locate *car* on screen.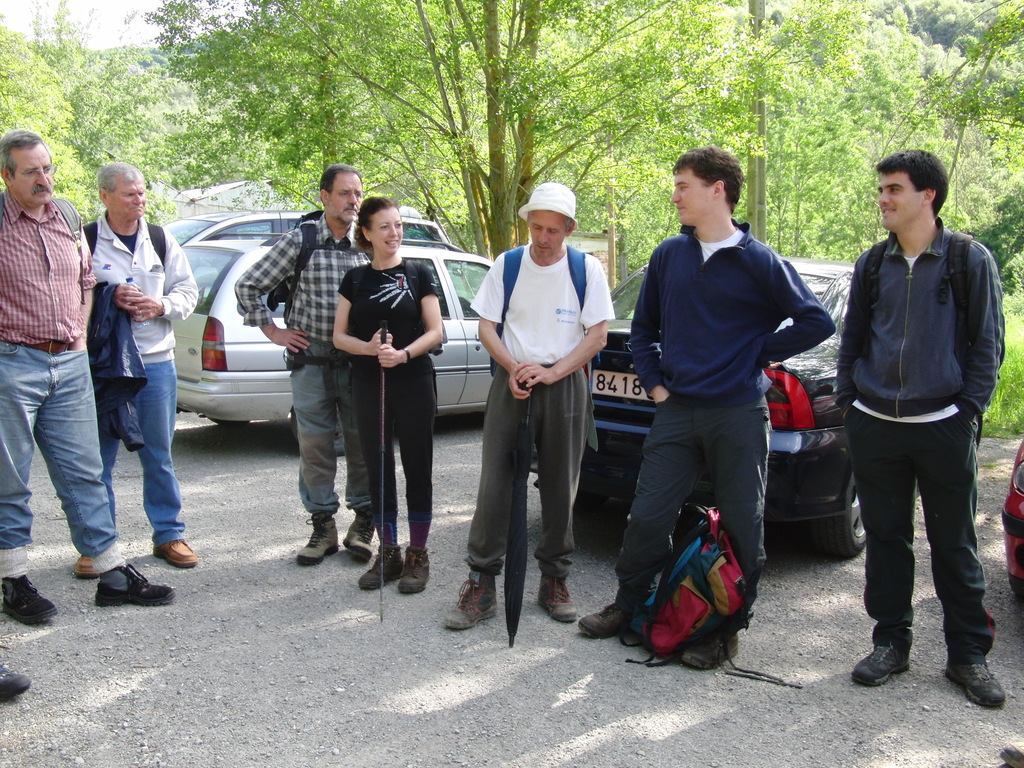
On screen at l=532, t=244, r=925, b=564.
